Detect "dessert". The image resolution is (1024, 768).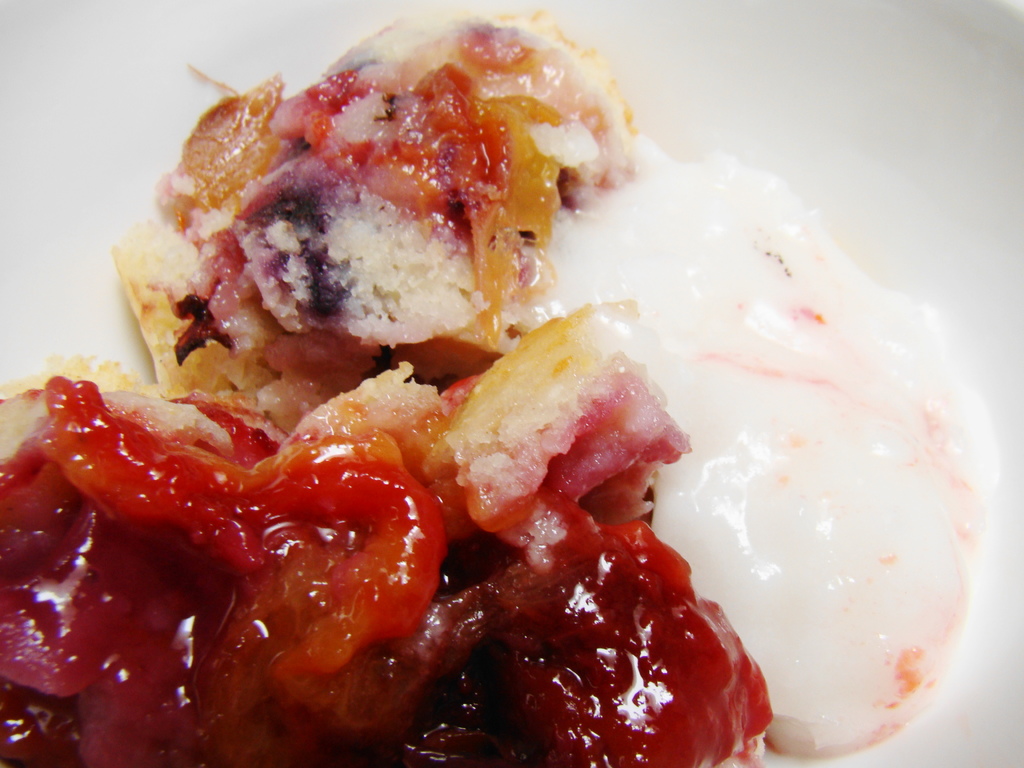
Rect(107, 34, 667, 390).
